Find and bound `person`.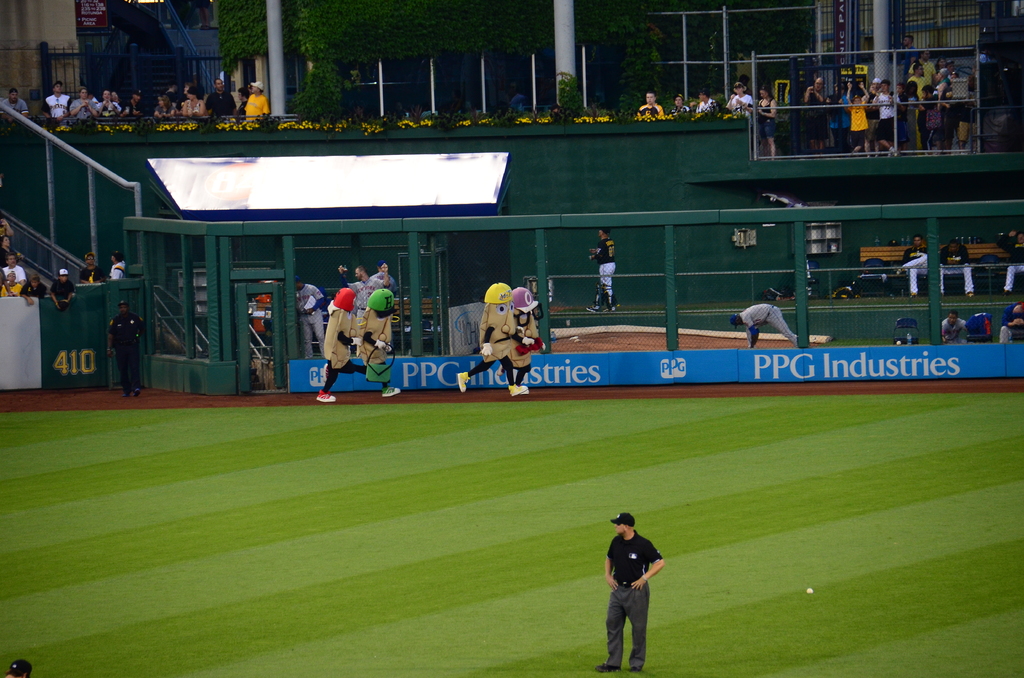
Bound: (x1=0, y1=268, x2=22, y2=296).
